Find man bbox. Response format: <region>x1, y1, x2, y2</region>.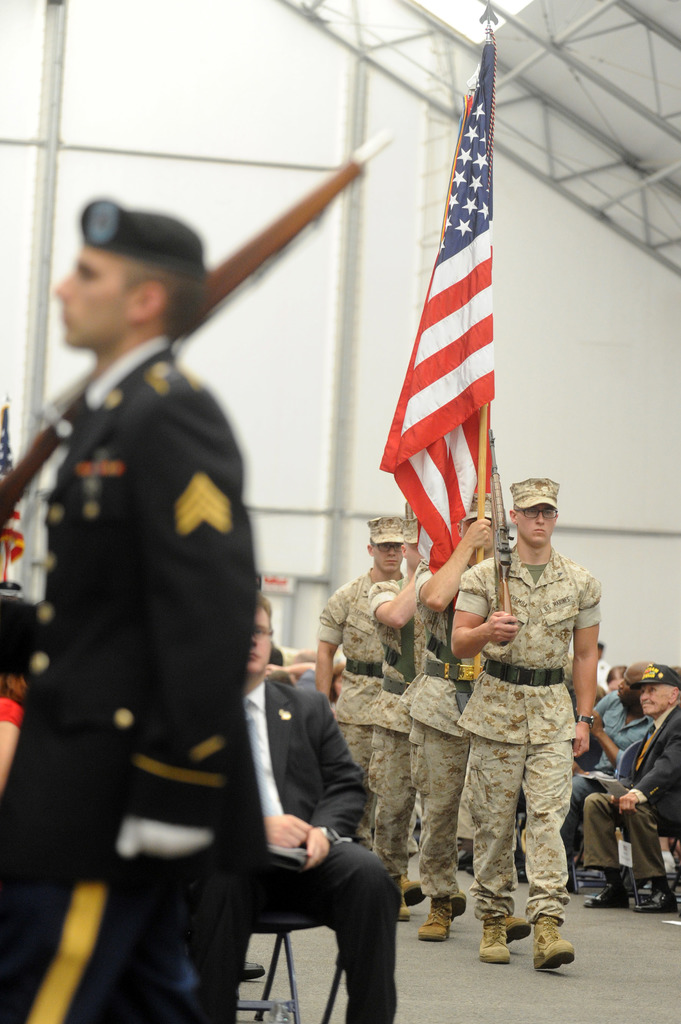
<region>176, 586, 412, 1020</region>.
